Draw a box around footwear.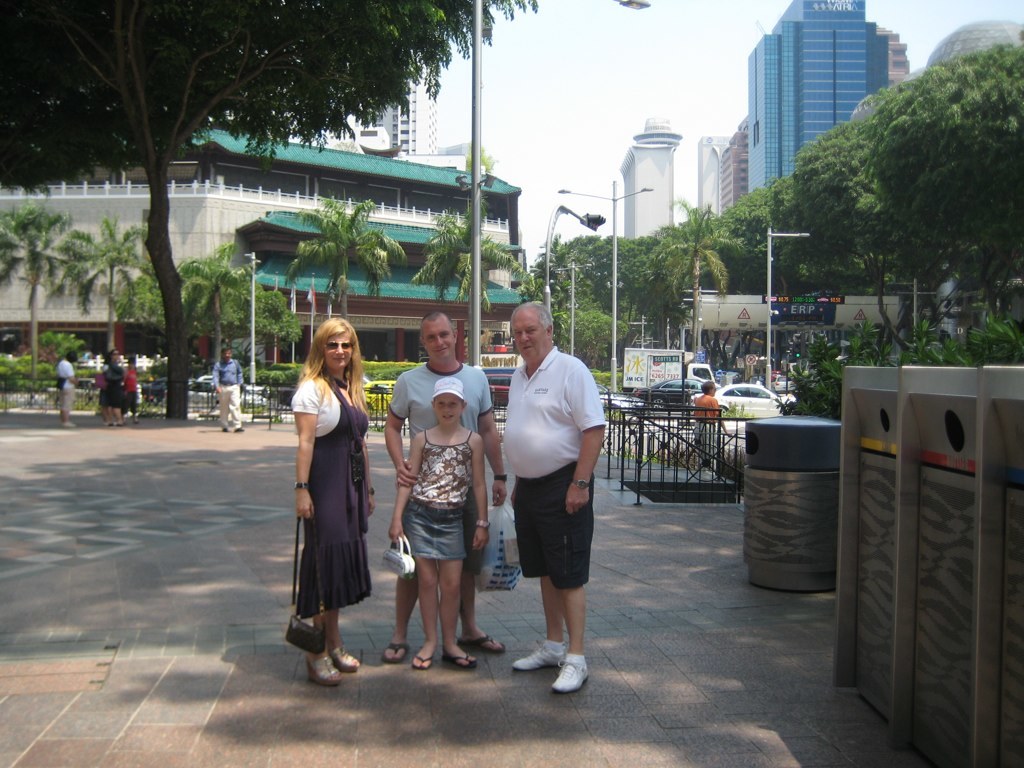
locate(511, 643, 563, 675).
